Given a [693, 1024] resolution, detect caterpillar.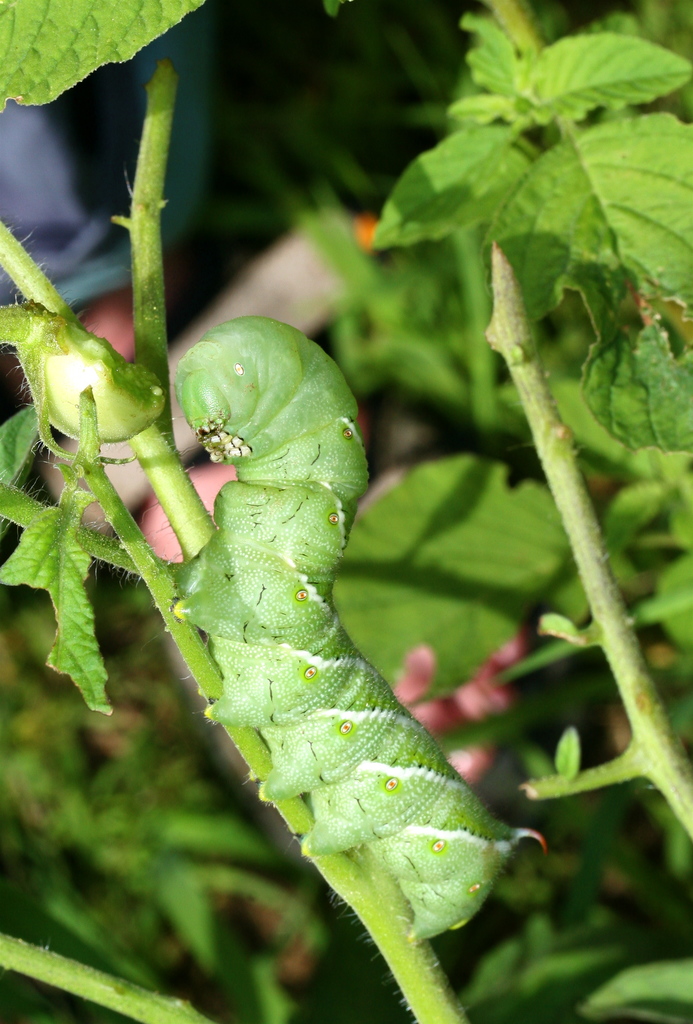
[161, 302, 542, 932].
